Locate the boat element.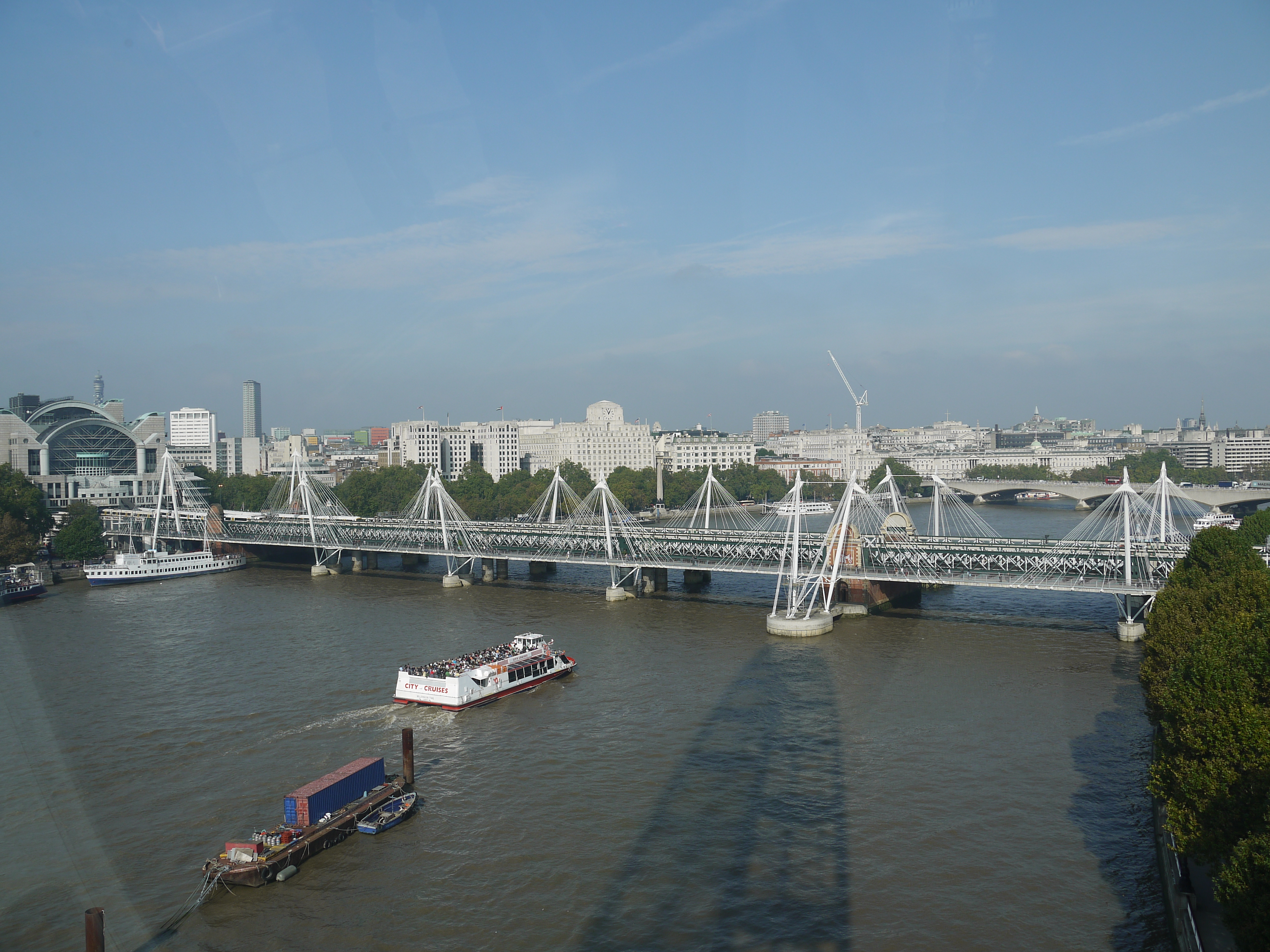
Element bbox: [x1=114, y1=249, x2=134, y2=265].
